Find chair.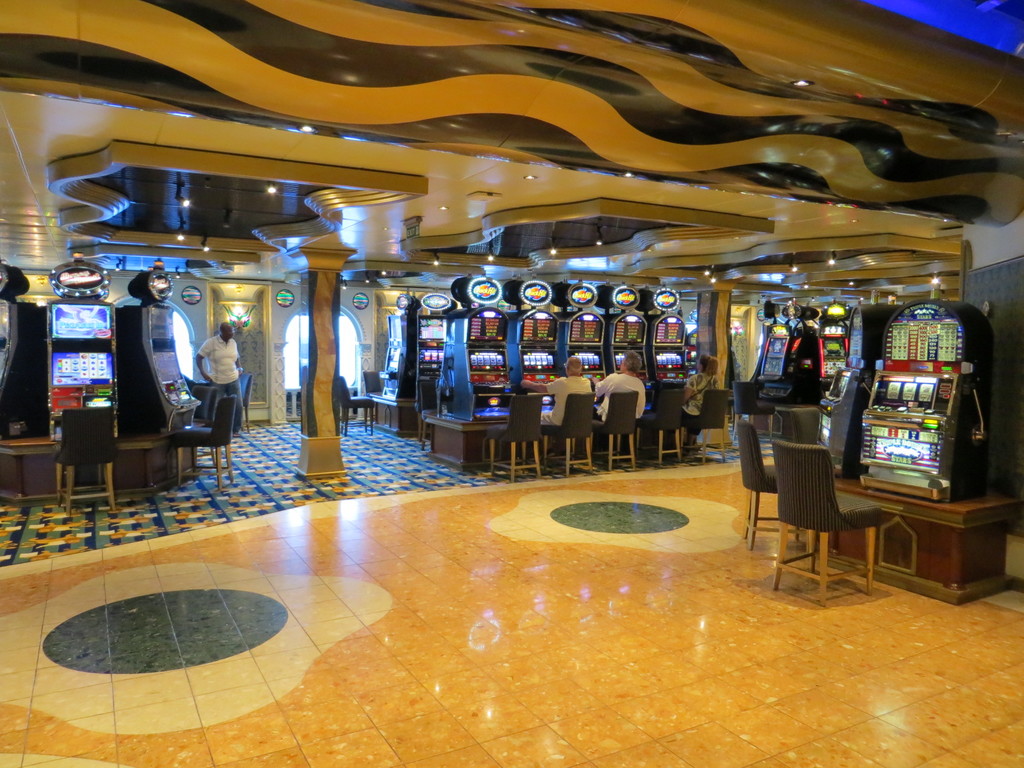
box(337, 373, 381, 436).
